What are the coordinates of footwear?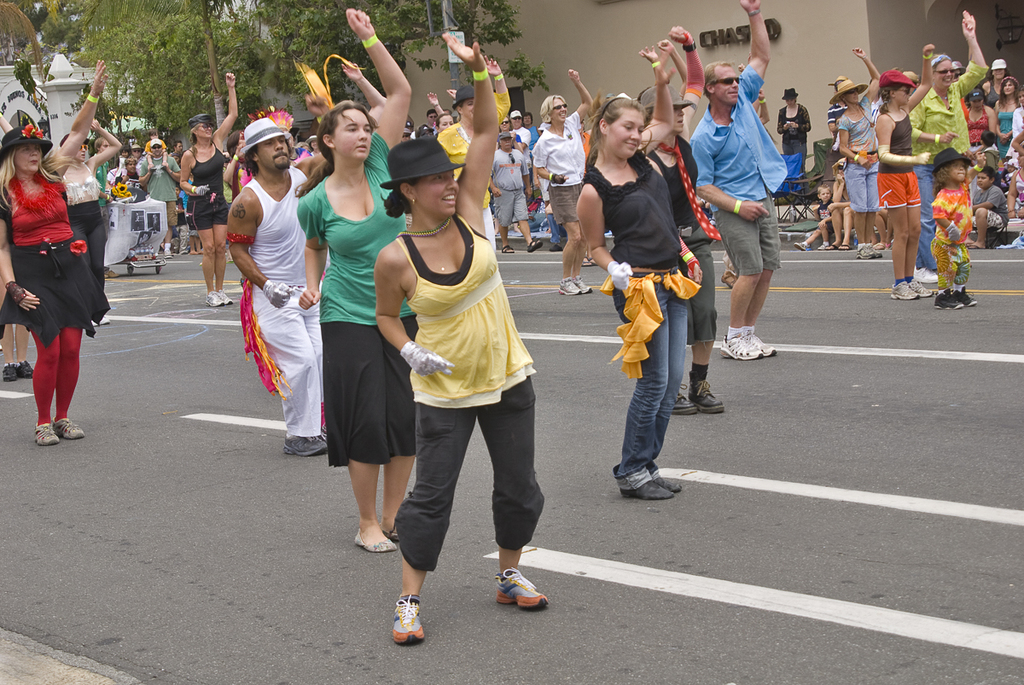
[841, 244, 852, 253].
